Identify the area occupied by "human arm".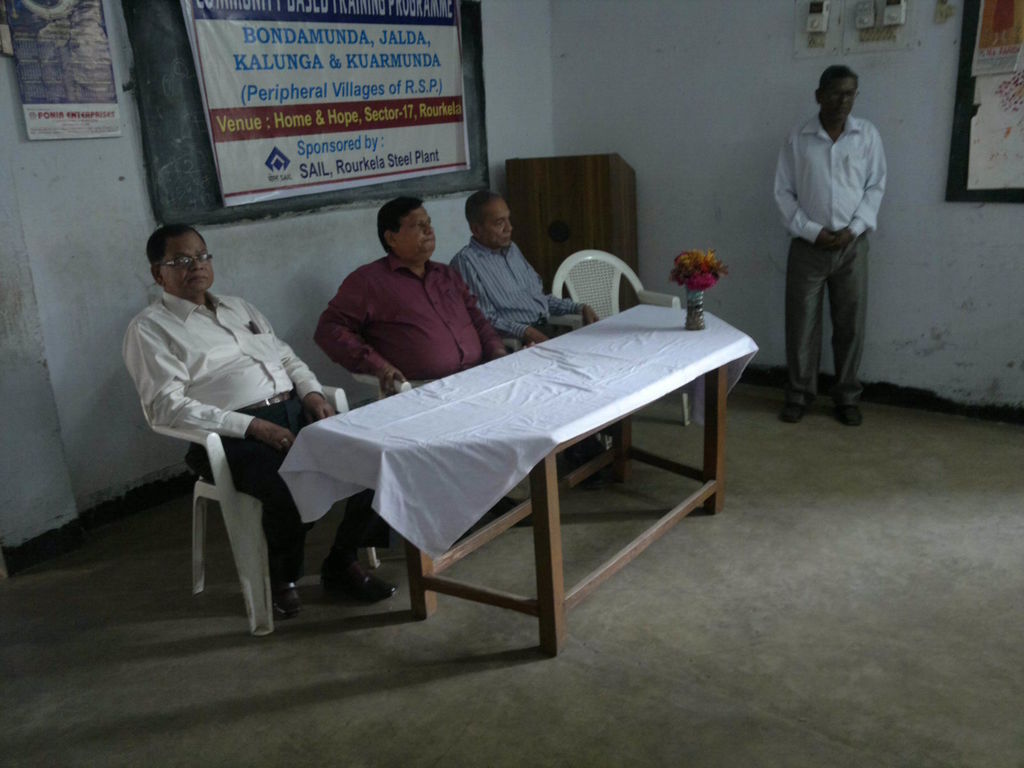
Area: left=135, top=326, right=293, bottom=445.
